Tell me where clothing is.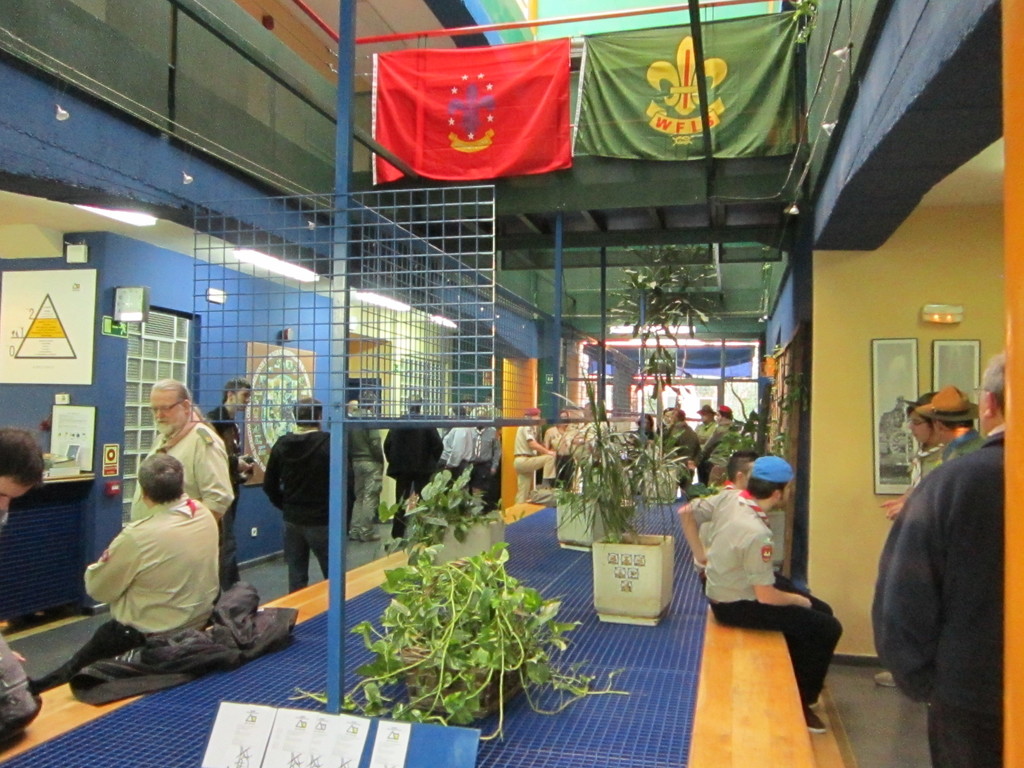
clothing is at [x1=890, y1=403, x2=1015, y2=764].
